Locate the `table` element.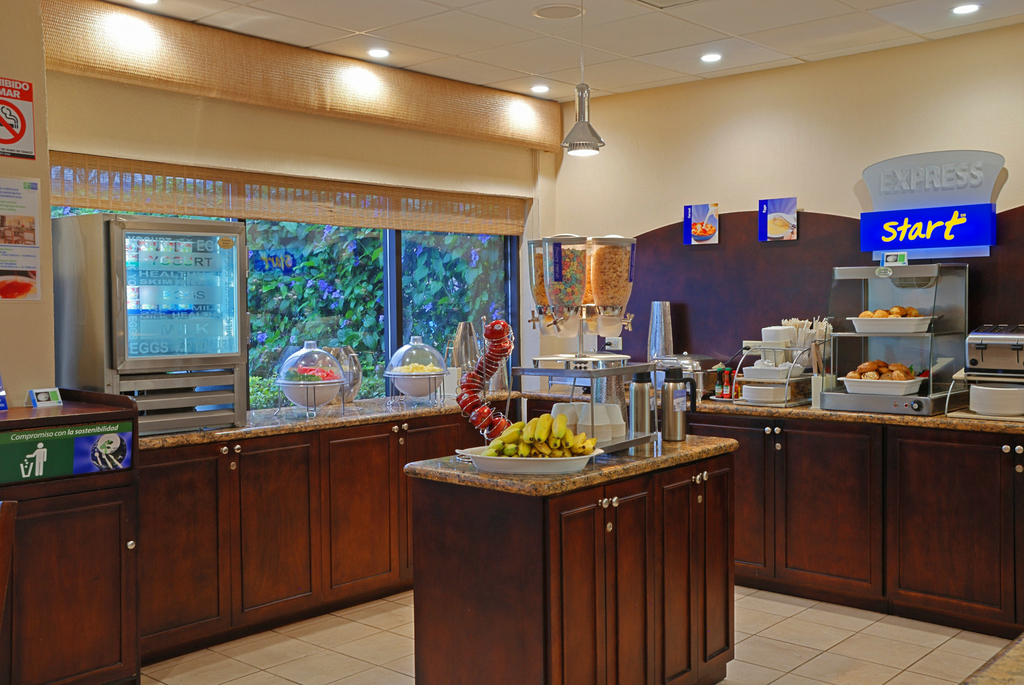
Element bbox: [x1=404, y1=393, x2=733, y2=684].
